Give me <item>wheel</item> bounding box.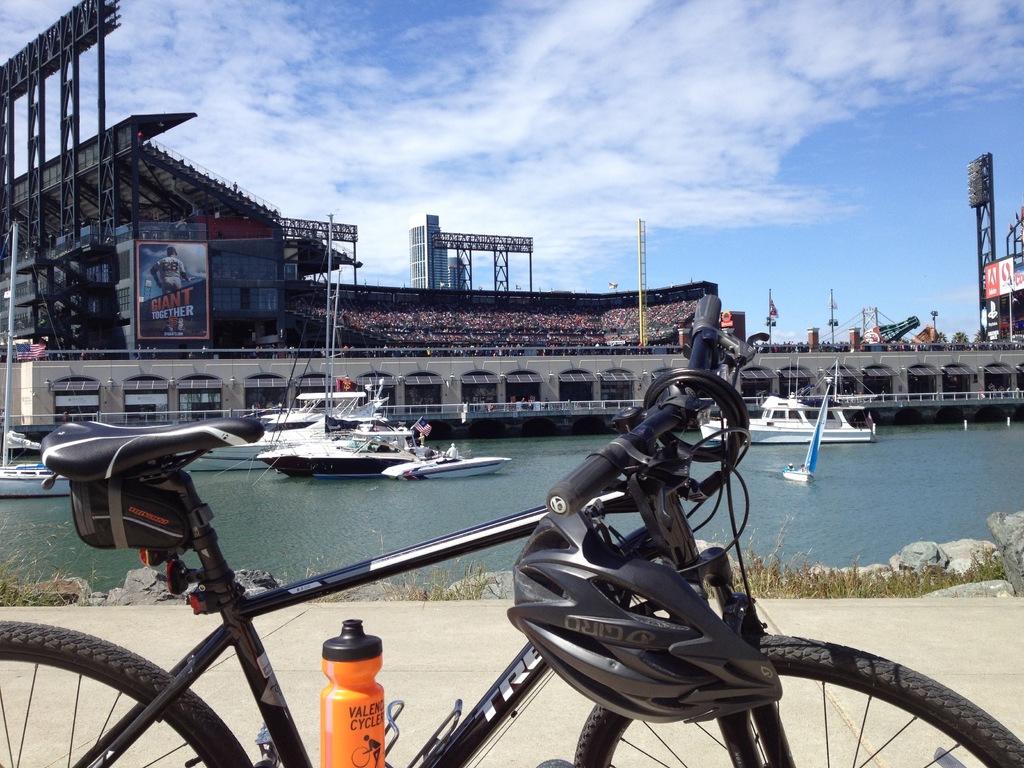
(x1=4, y1=640, x2=225, y2=754).
